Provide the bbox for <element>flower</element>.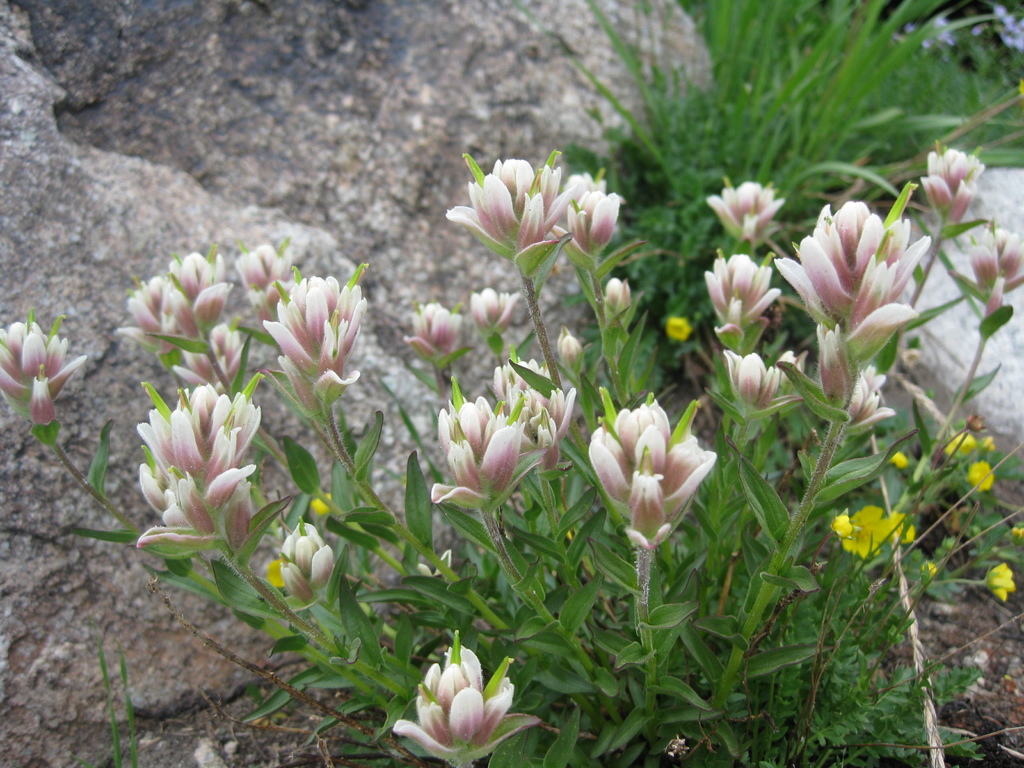
{"x1": 947, "y1": 179, "x2": 978, "y2": 223}.
